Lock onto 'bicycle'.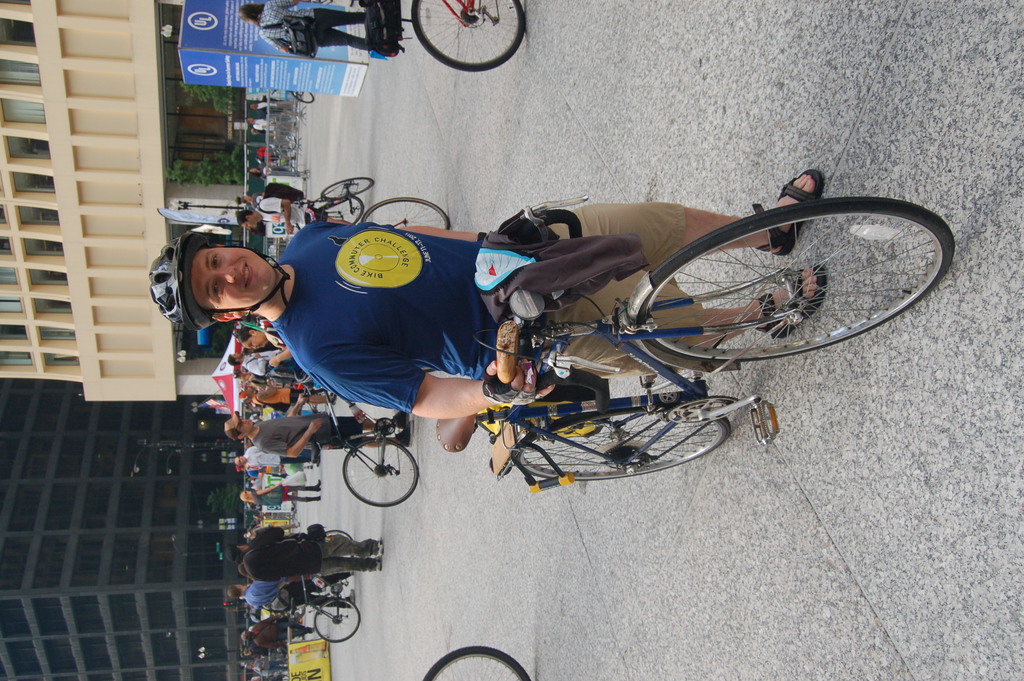
Locked: (left=433, top=199, right=952, bottom=491).
